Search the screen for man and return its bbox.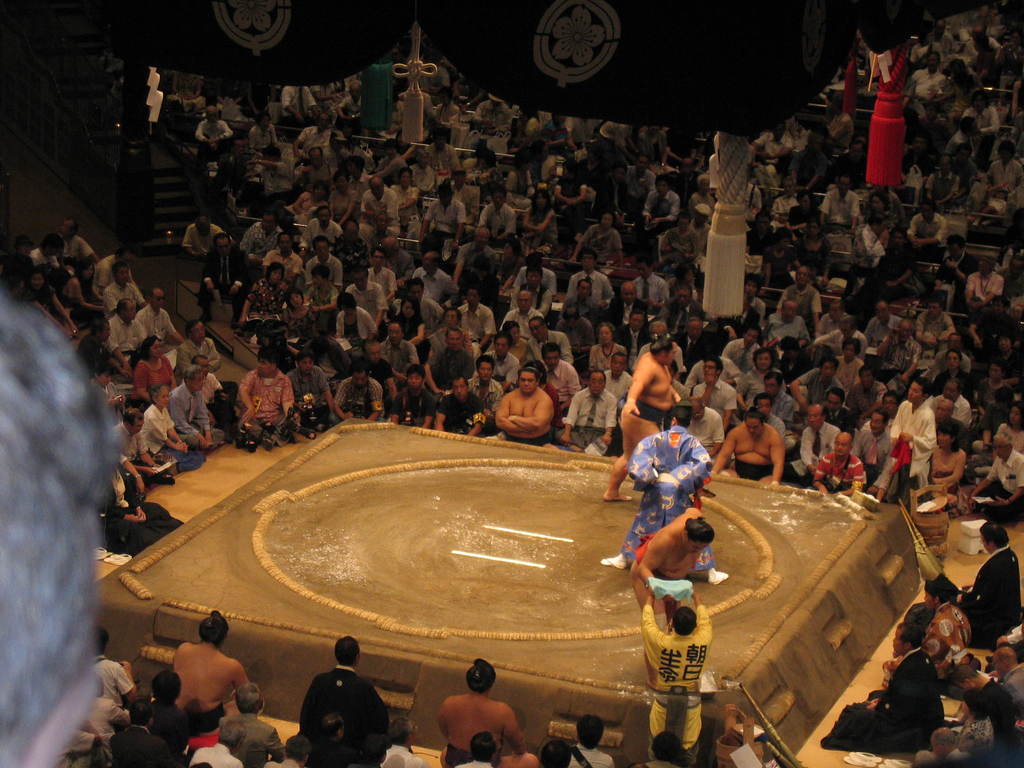
Found: 91,246,138,303.
